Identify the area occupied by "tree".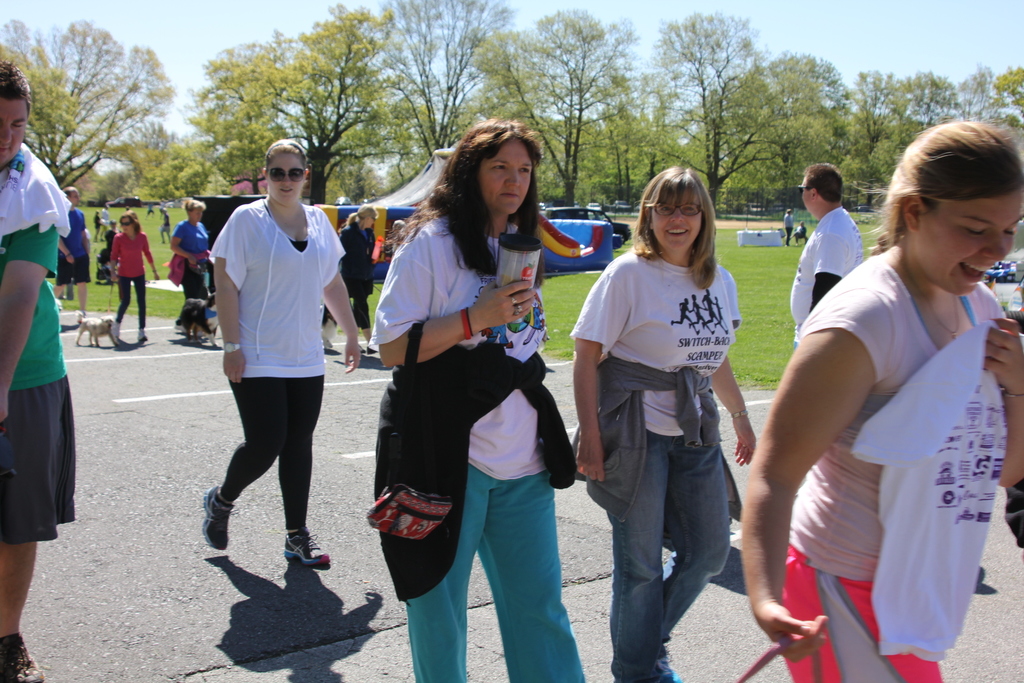
Area: [left=0, top=49, right=76, bottom=176].
